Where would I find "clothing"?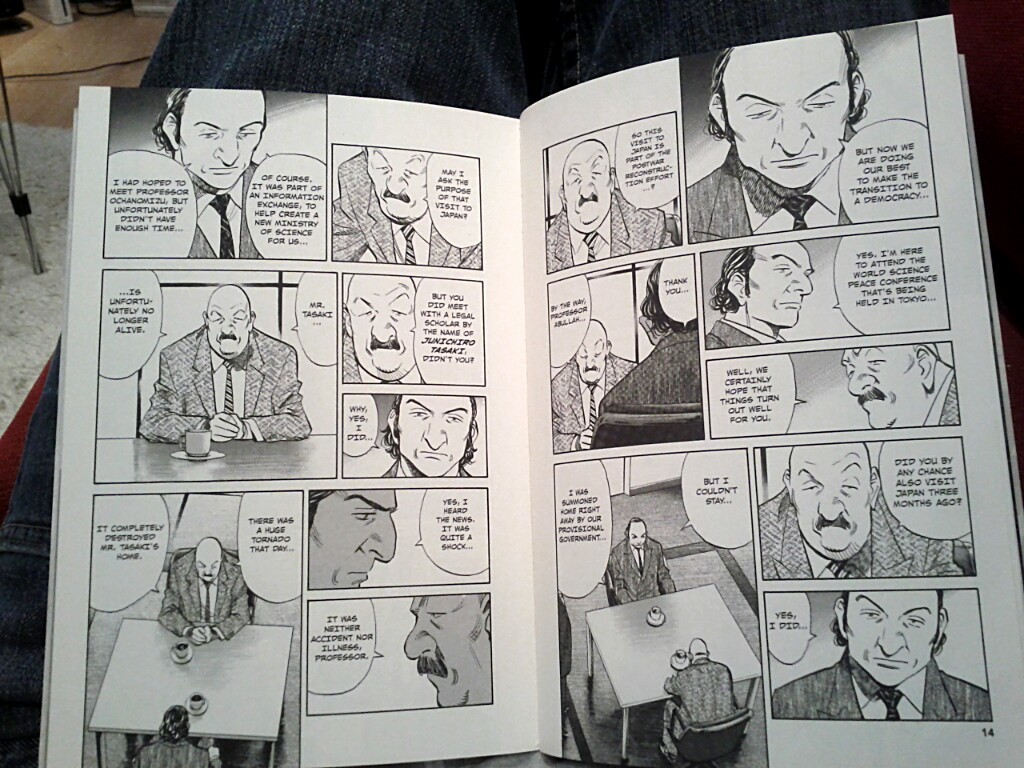
At 684/146/863/253.
